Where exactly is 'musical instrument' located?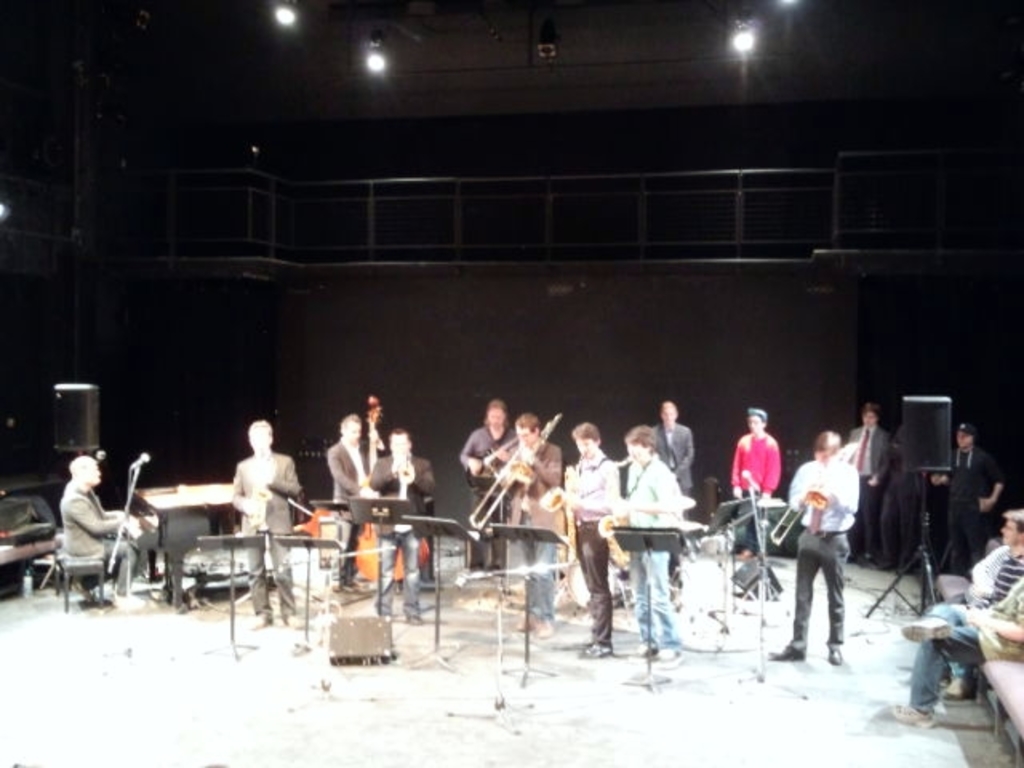
Its bounding box is <bbox>768, 442, 854, 544</bbox>.
